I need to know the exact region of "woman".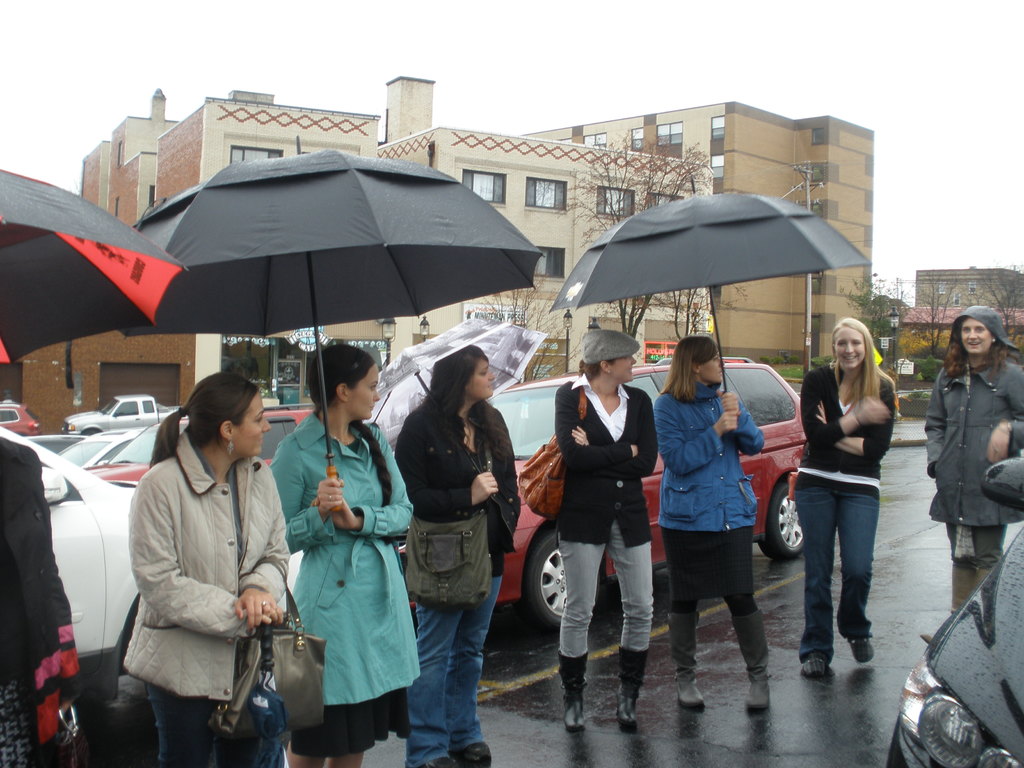
Region: left=927, top=306, right=1023, bottom=612.
